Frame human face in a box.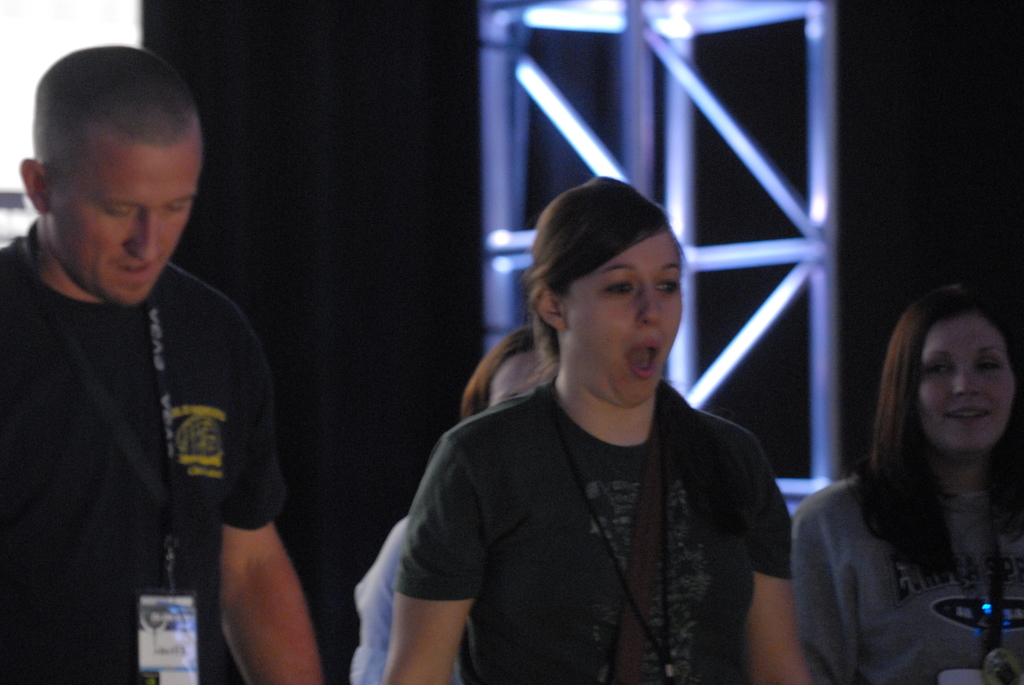
913:312:1014:447.
